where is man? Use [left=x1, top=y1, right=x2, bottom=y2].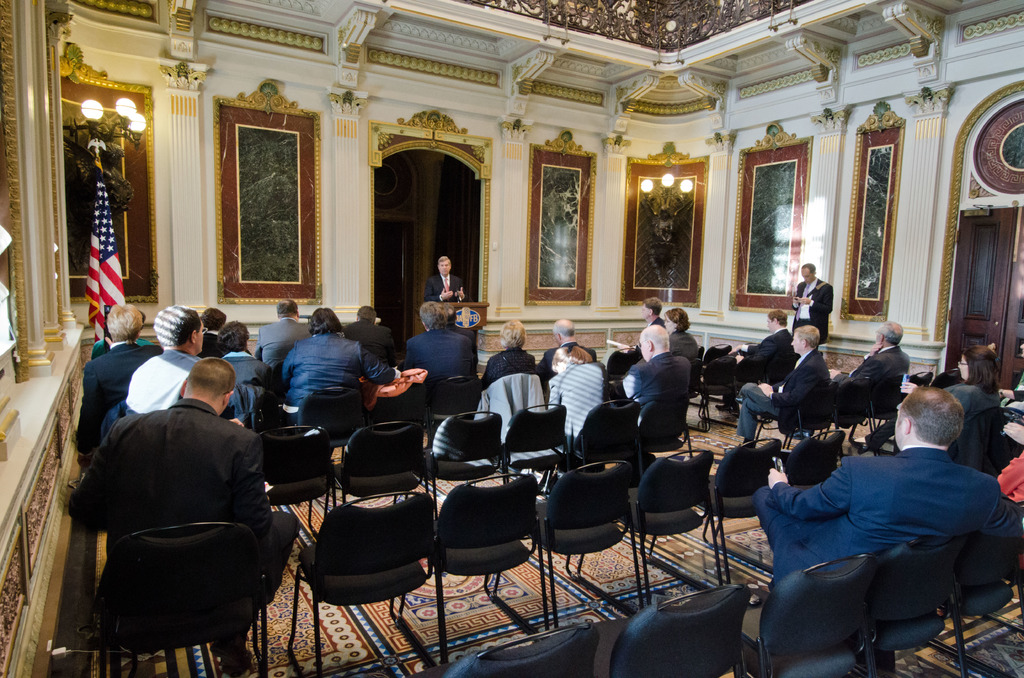
[left=739, top=380, right=1012, bottom=677].
